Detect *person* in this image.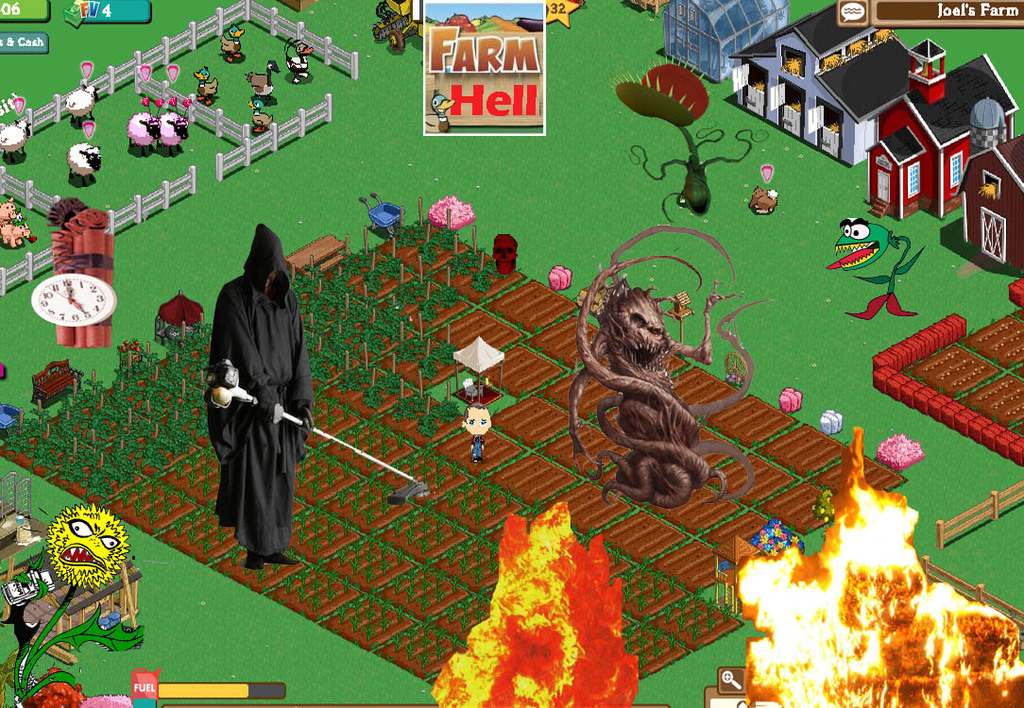
Detection: <region>196, 213, 306, 613</region>.
